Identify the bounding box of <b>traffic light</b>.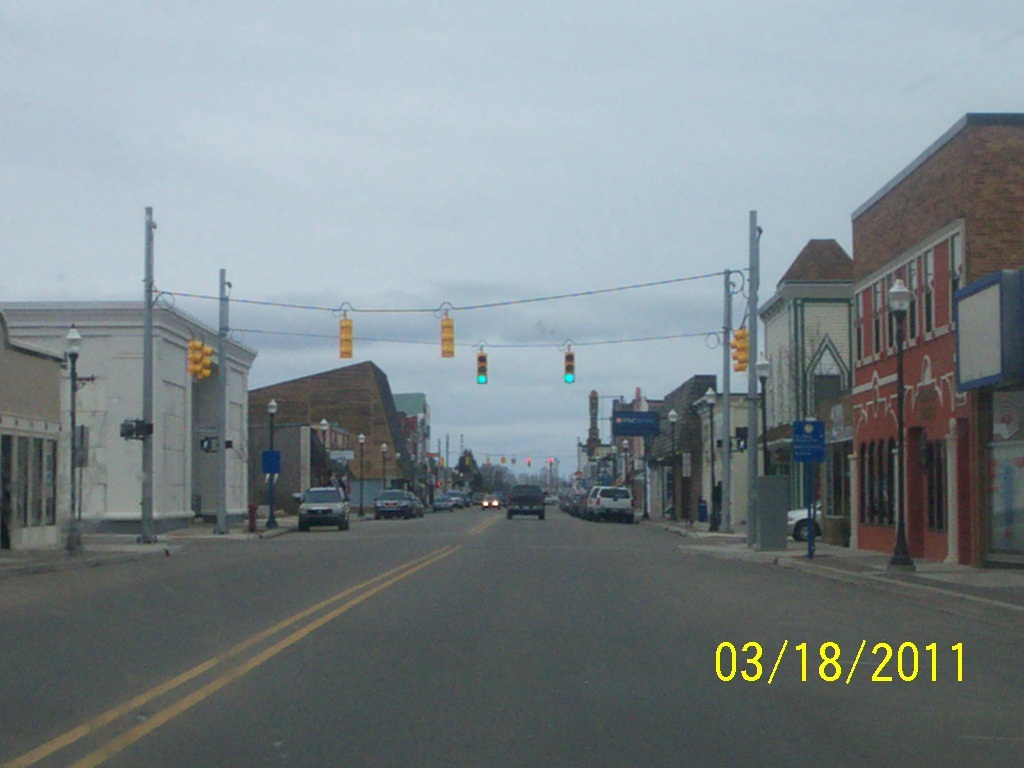
left=548, top=460, right=554, bottom=467.
